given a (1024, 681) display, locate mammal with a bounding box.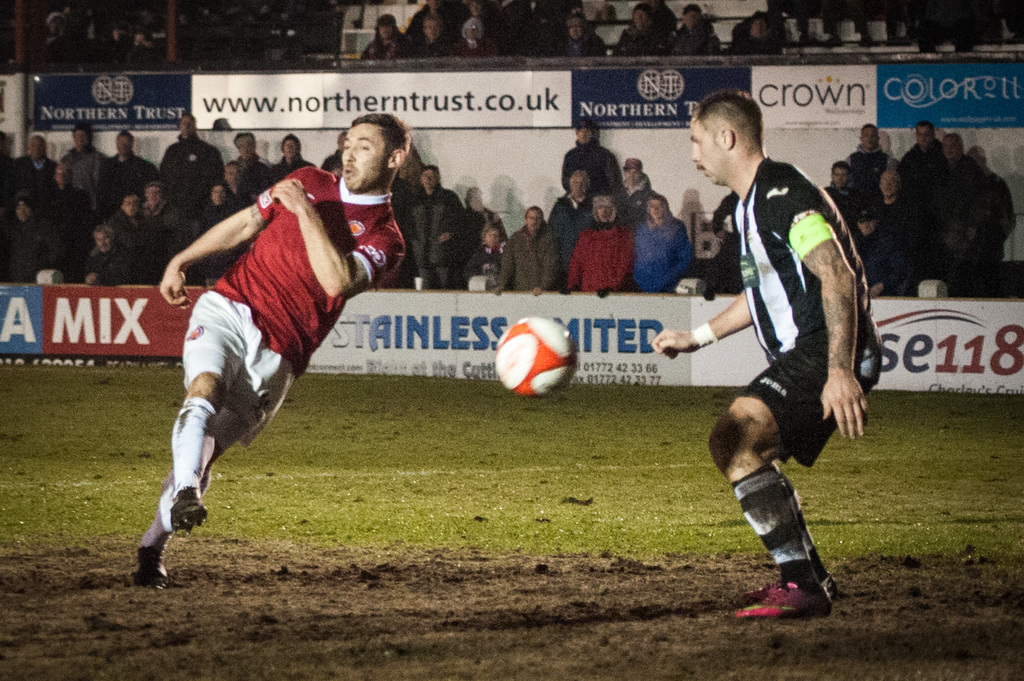
Located: [x1=129, y1=115, x2=415, y2=582].
